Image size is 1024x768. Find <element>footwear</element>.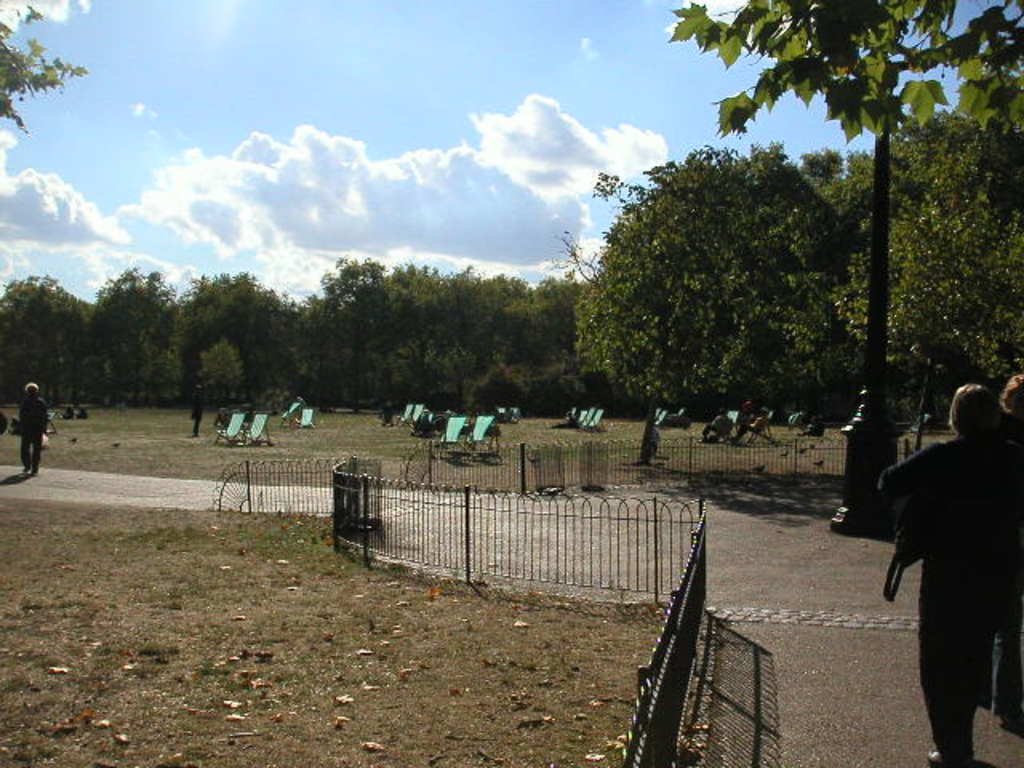
rect(30, 466, 46, 478).
